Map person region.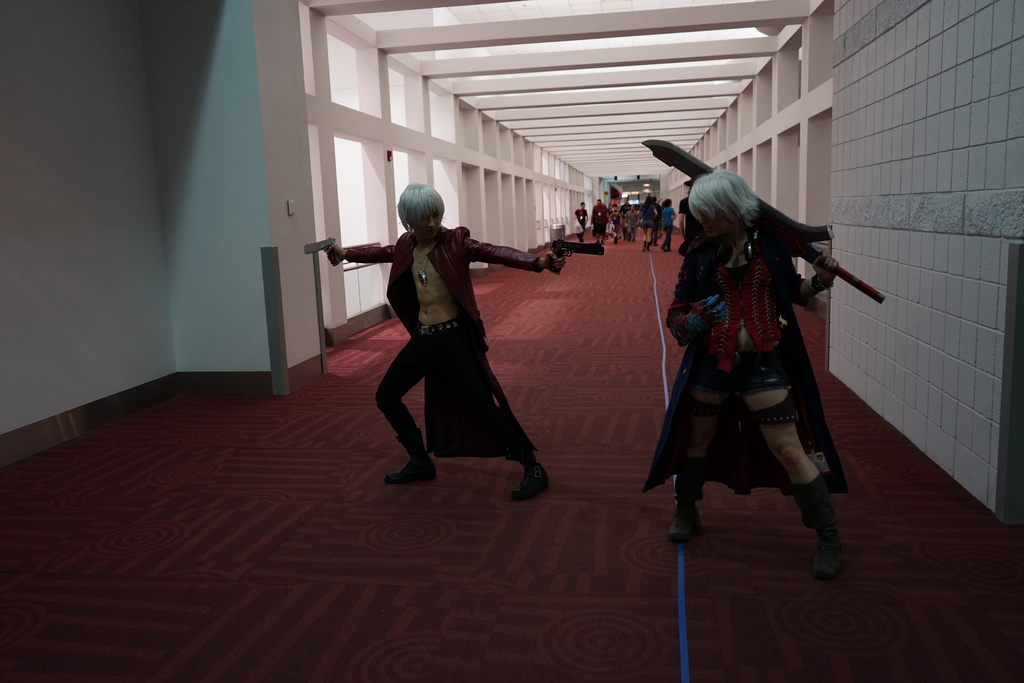
Mapped to {"x1": 670, "y1": 173, "x2": 836, "y2": 585}.
